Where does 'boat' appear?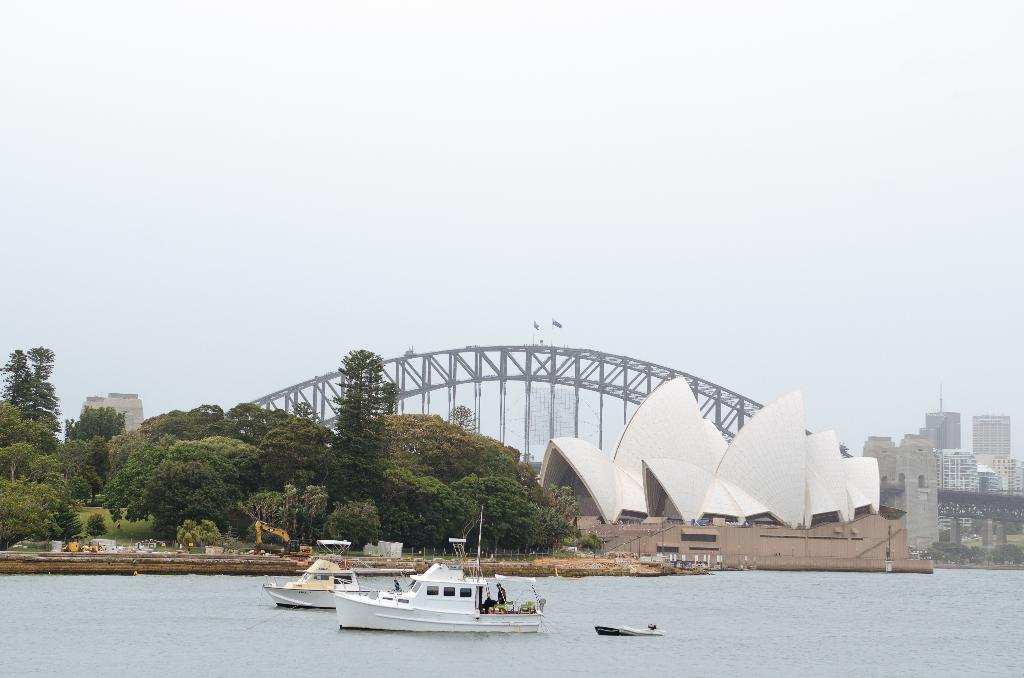
Appears at {"left": 332, "top": 530, "right": 540, "bottom": 633}.
